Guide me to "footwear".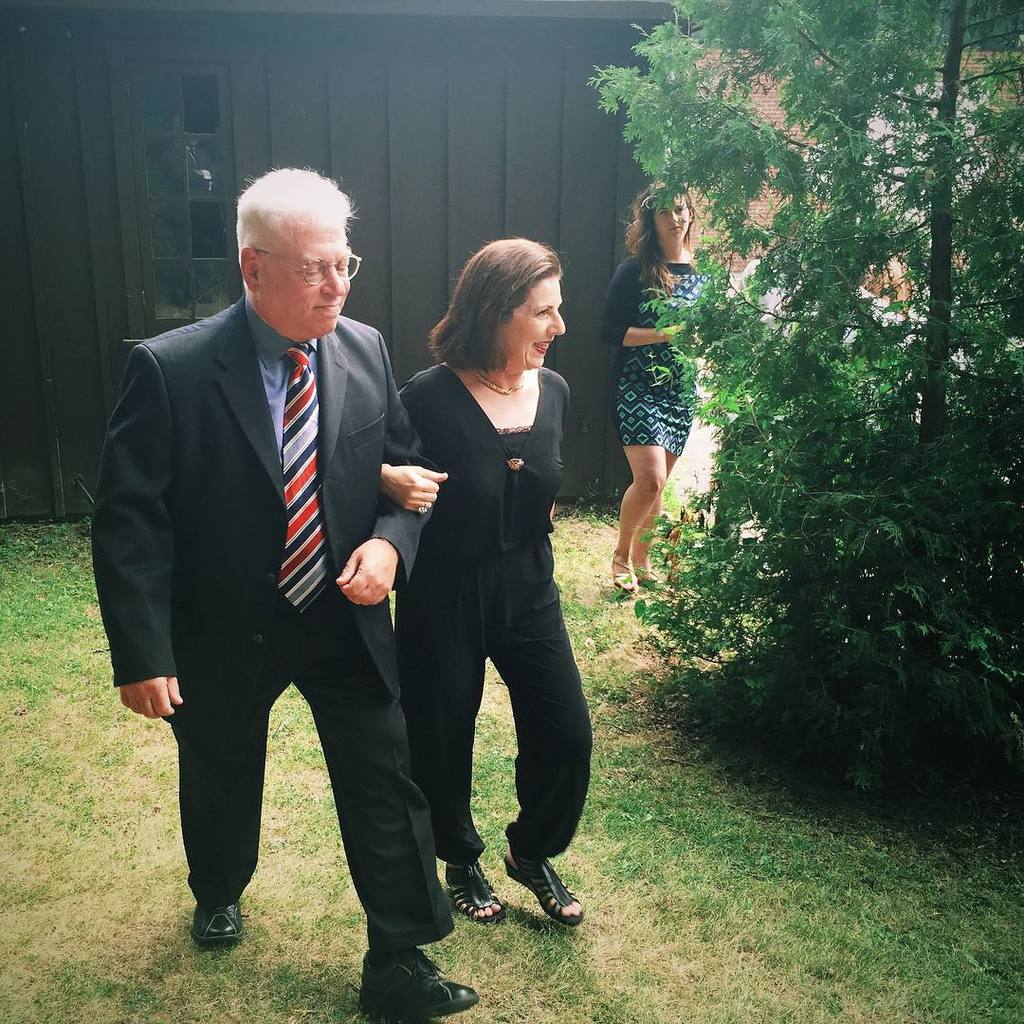
Guidance: <region>612, 554, 636, 600</region>.
